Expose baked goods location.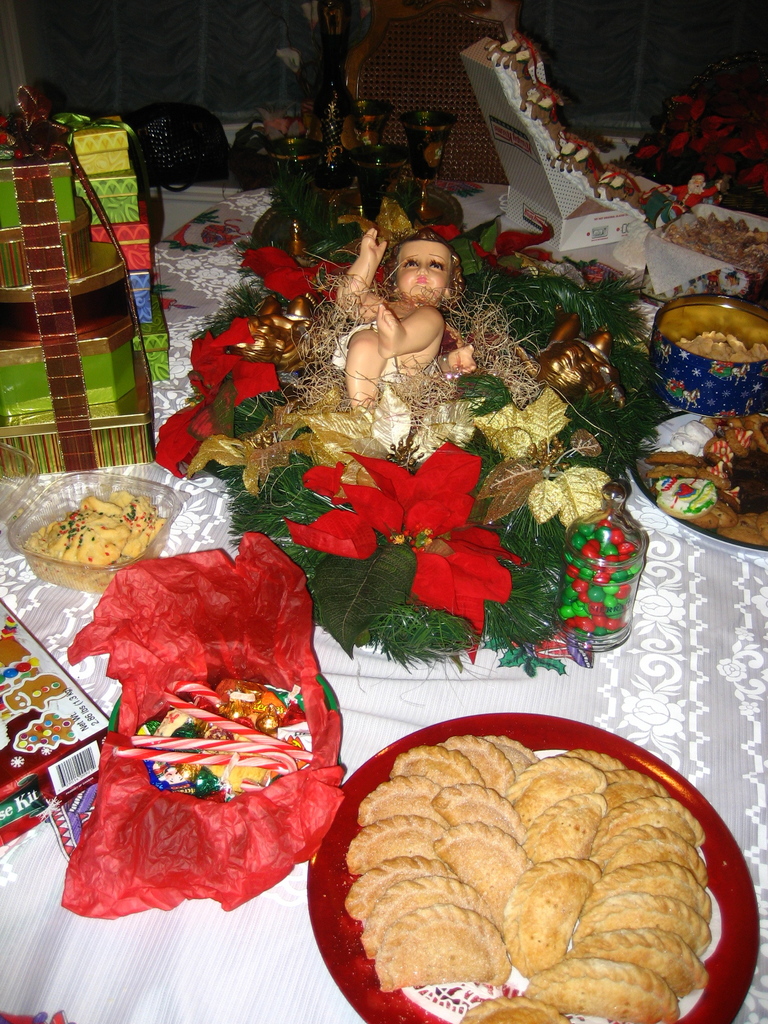
Exposed at <region>646, 410, 767, 541</region>.
